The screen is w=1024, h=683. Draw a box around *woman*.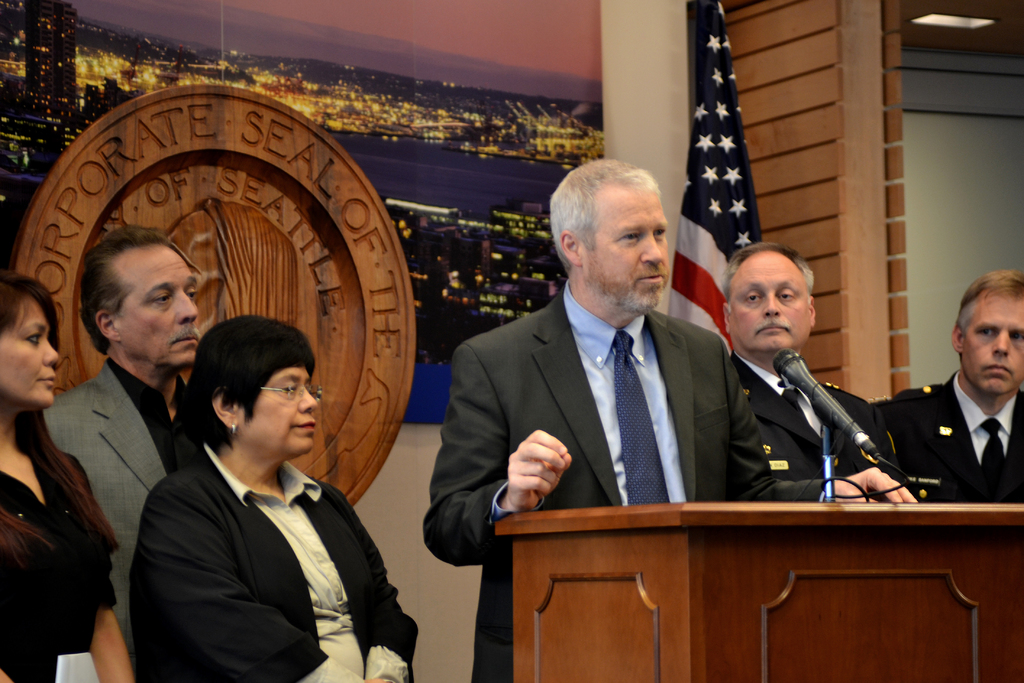
bbox(133, 315, 420, 682).
